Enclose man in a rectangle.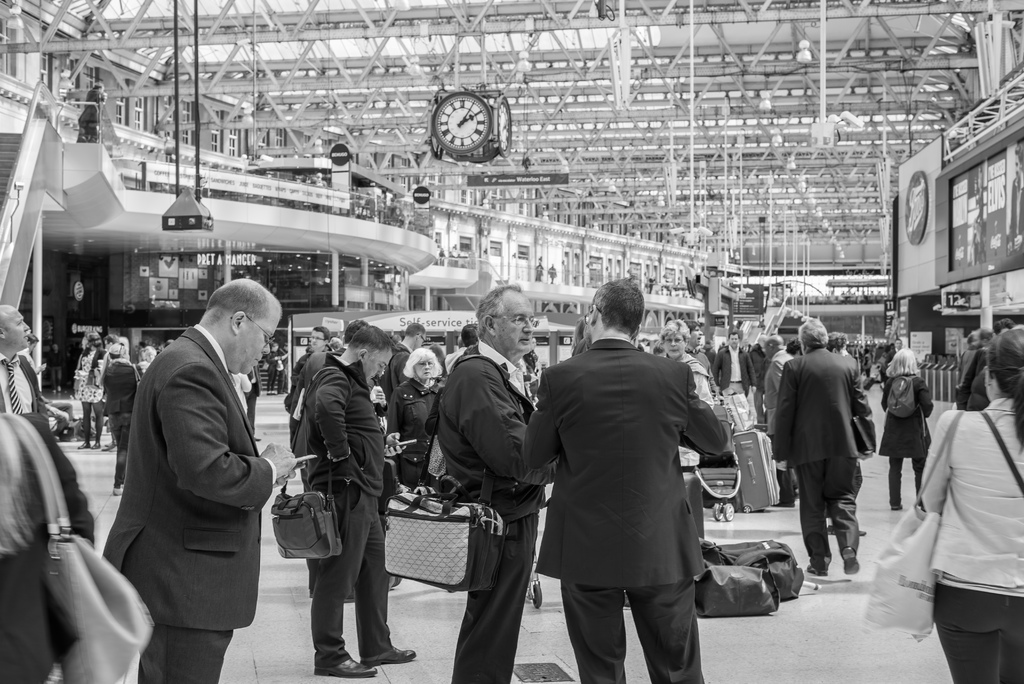
527, 289, 741, 679.
